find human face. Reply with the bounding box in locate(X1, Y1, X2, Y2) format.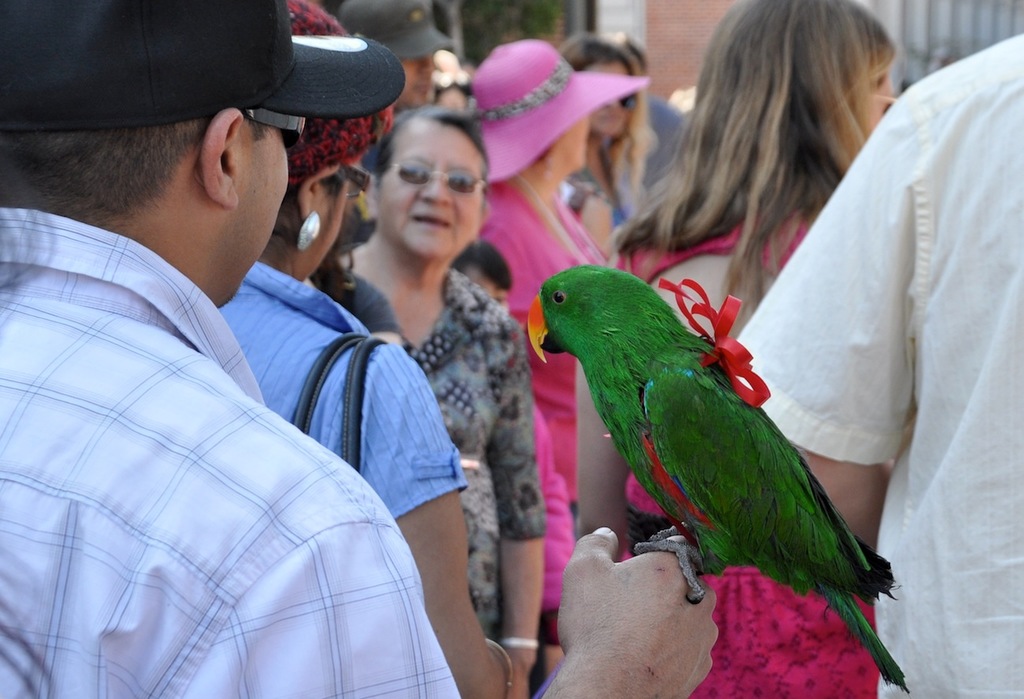
locate(586, 60, 630, 136).
